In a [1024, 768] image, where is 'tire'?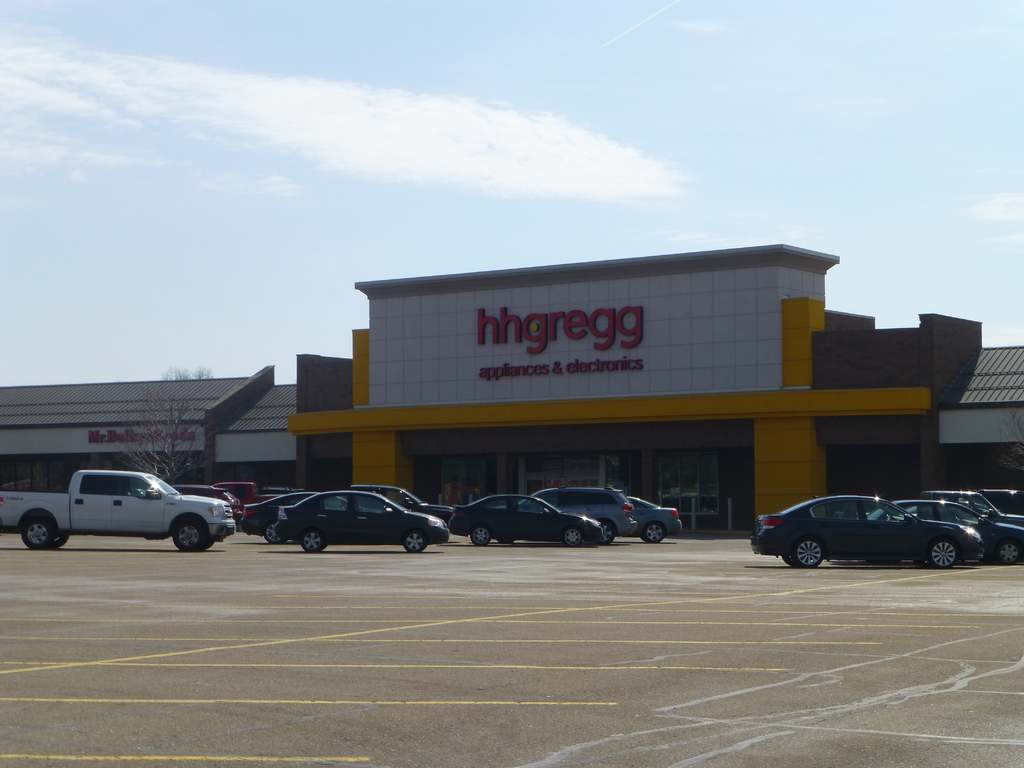
box=[929, 538, 956, 570].
